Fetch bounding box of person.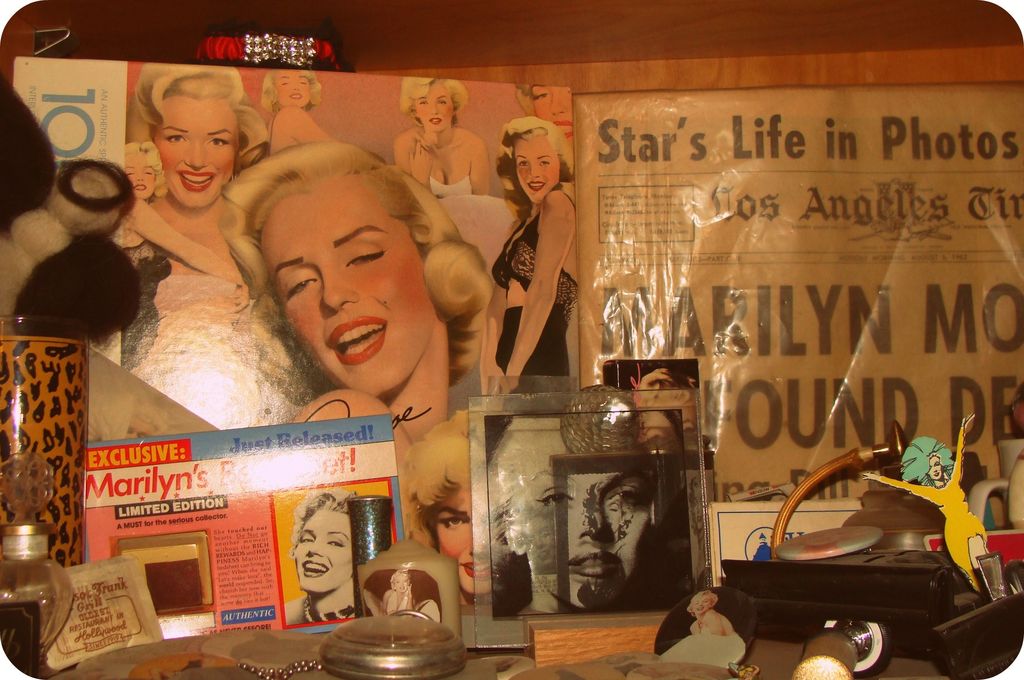
Bbox: [865, 417, 988, 590].
